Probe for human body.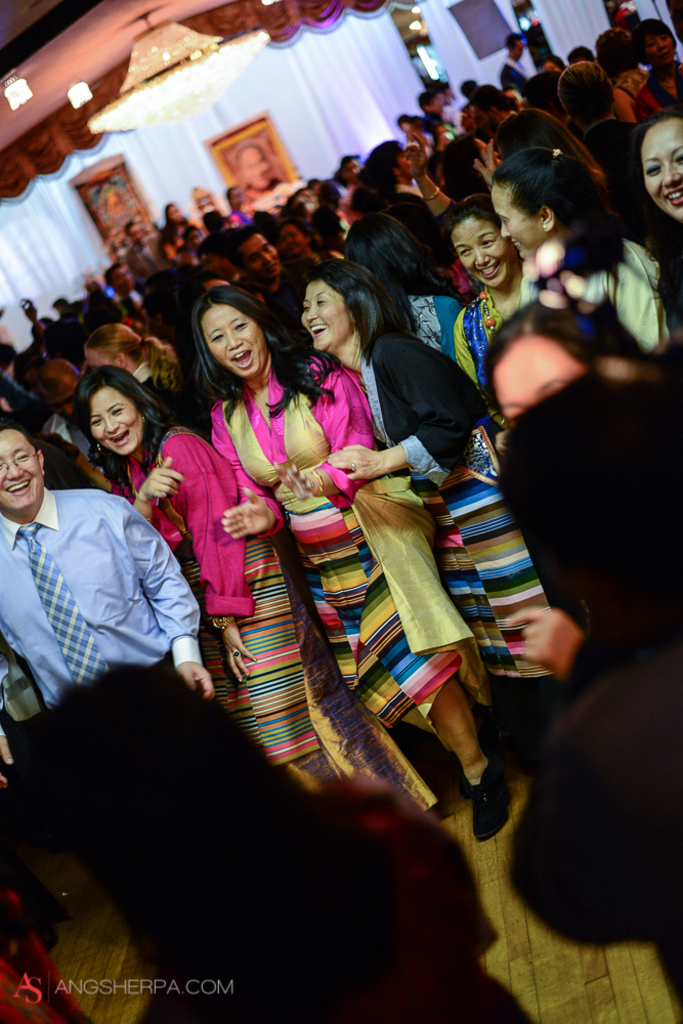
Probe result: box=[497, 30, 530, 93].
